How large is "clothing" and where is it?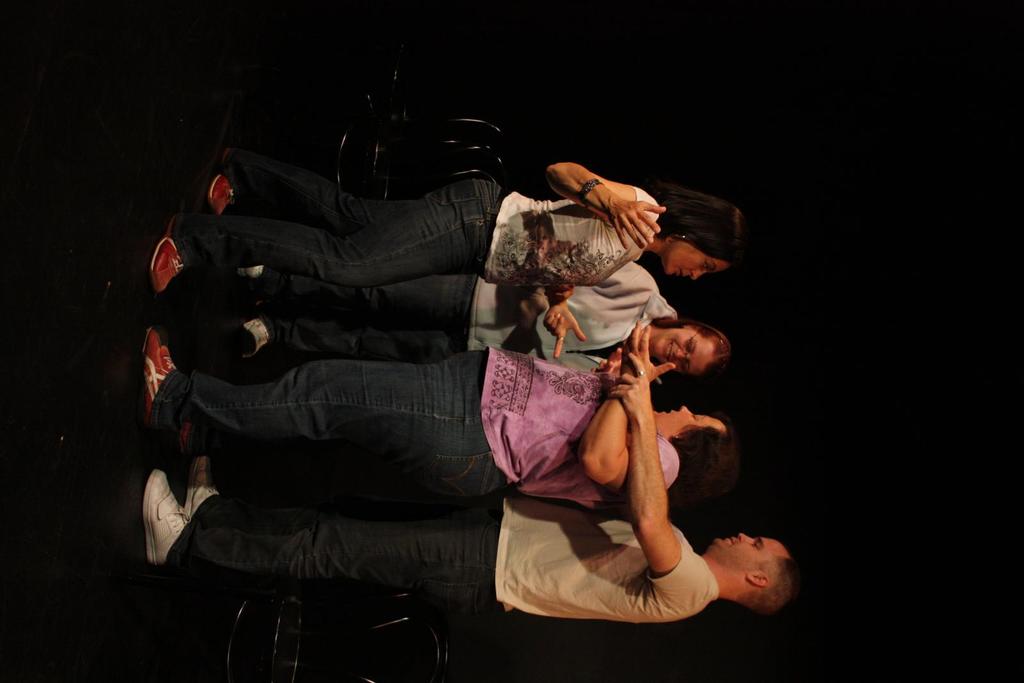
Bounding box: <box>148,343,685,516</box>.
